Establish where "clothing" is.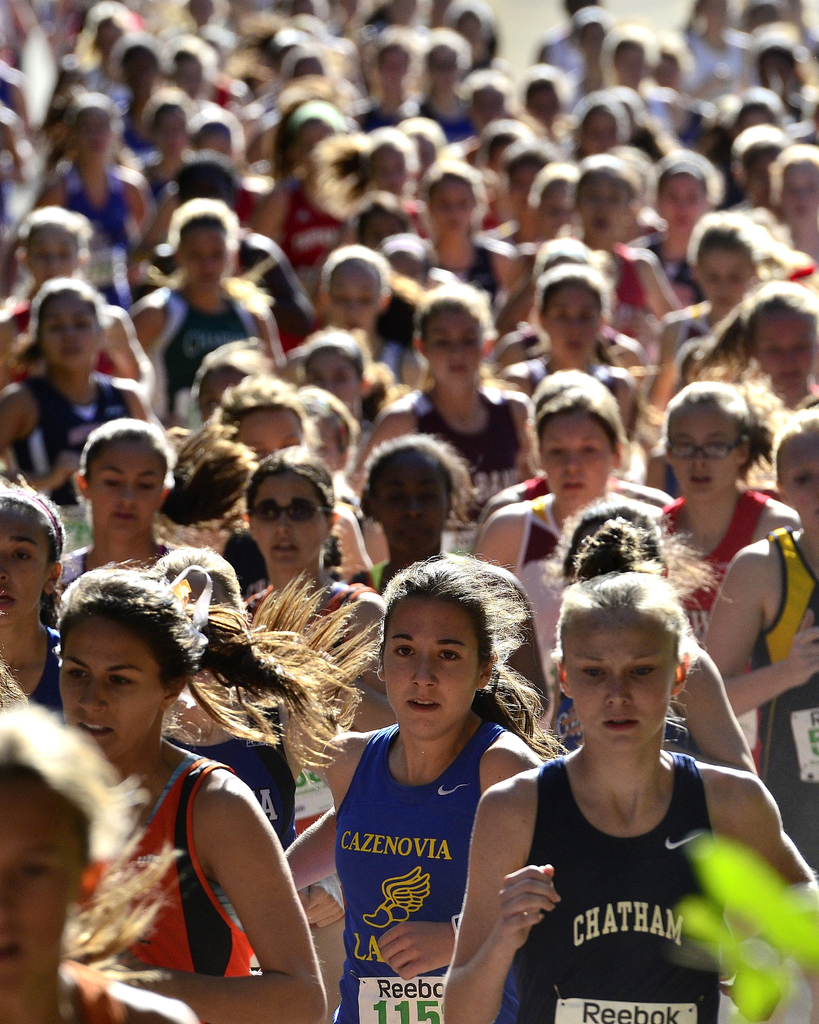
Established at x1=78 y1=757 x2=255 y2=981.
